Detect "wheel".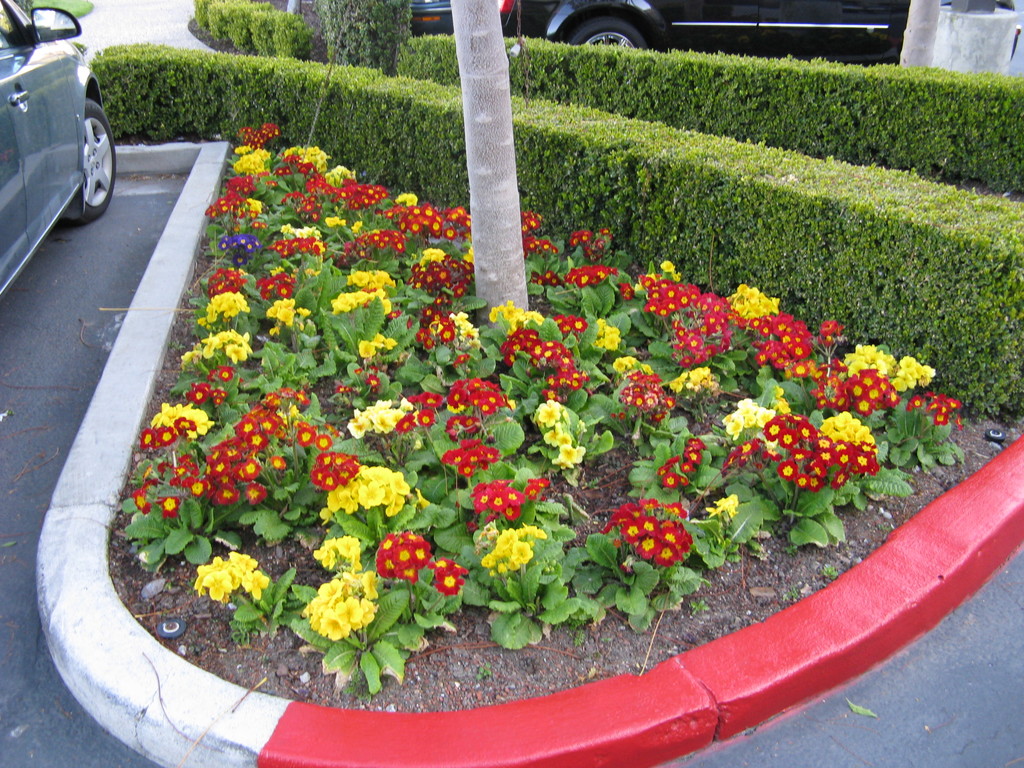
Detected at (x1=70, y1=96, x2=116, y2=218).
